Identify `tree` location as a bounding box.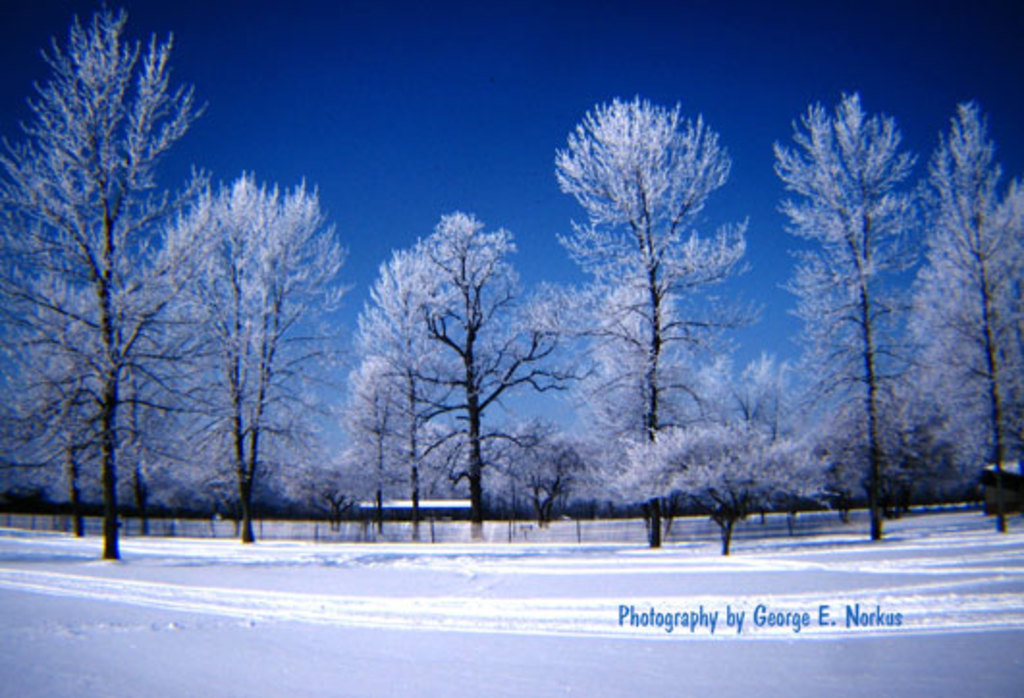
[916, 104, 1022, 528].
